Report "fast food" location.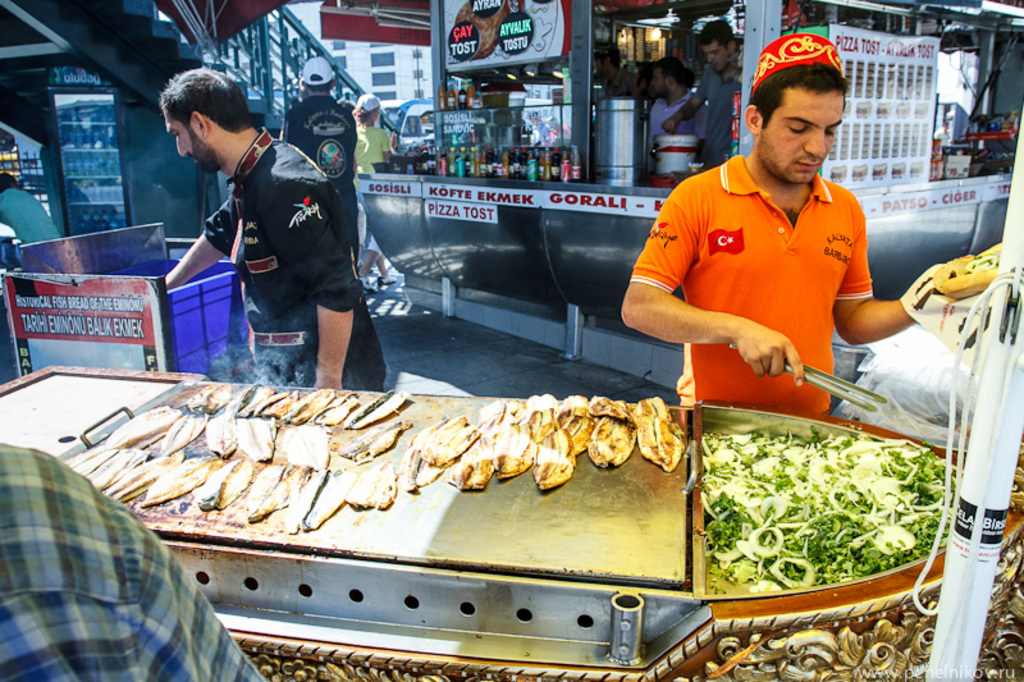
Report: [x1=585, y1=388, x2=639, y2=464].
